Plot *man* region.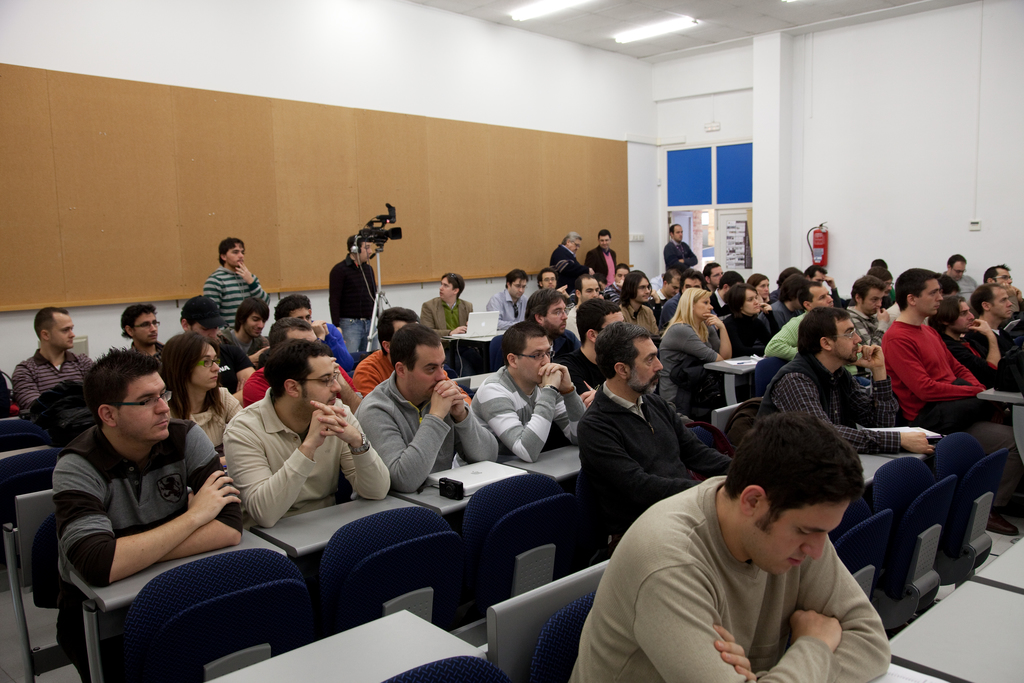
Plotted at crop(24, 343, 281, 665).
